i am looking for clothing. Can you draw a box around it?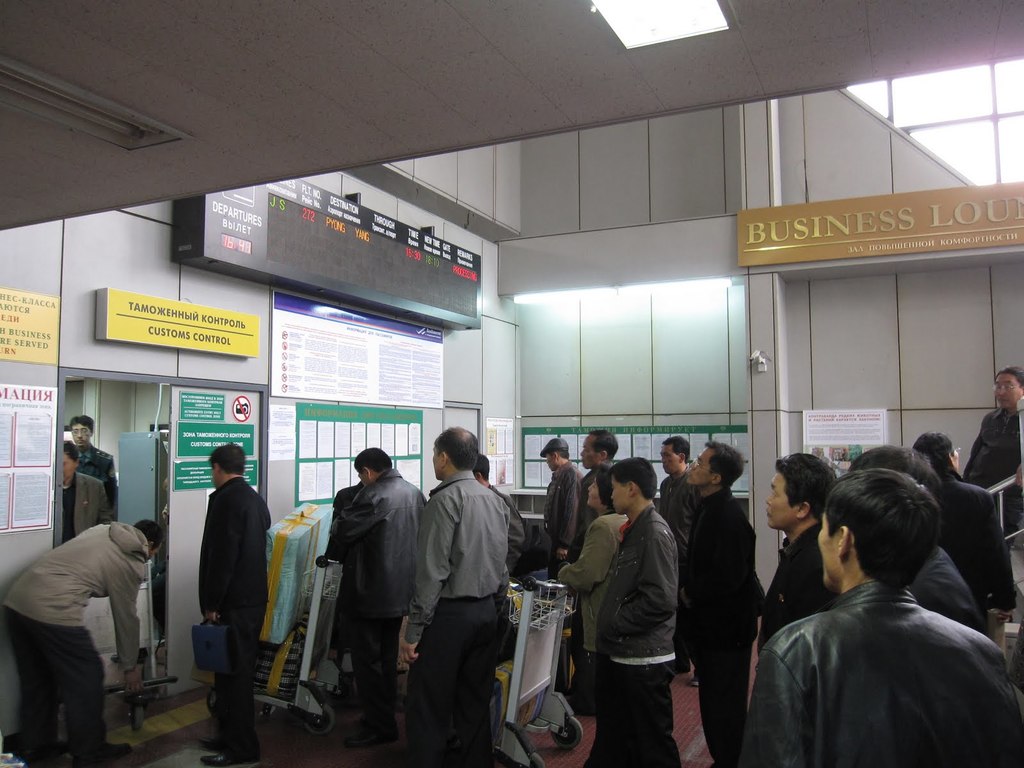
Sure, the bounding box is {"x1": 667, "y1": 467, "x2": 697, "y2": 532}.
